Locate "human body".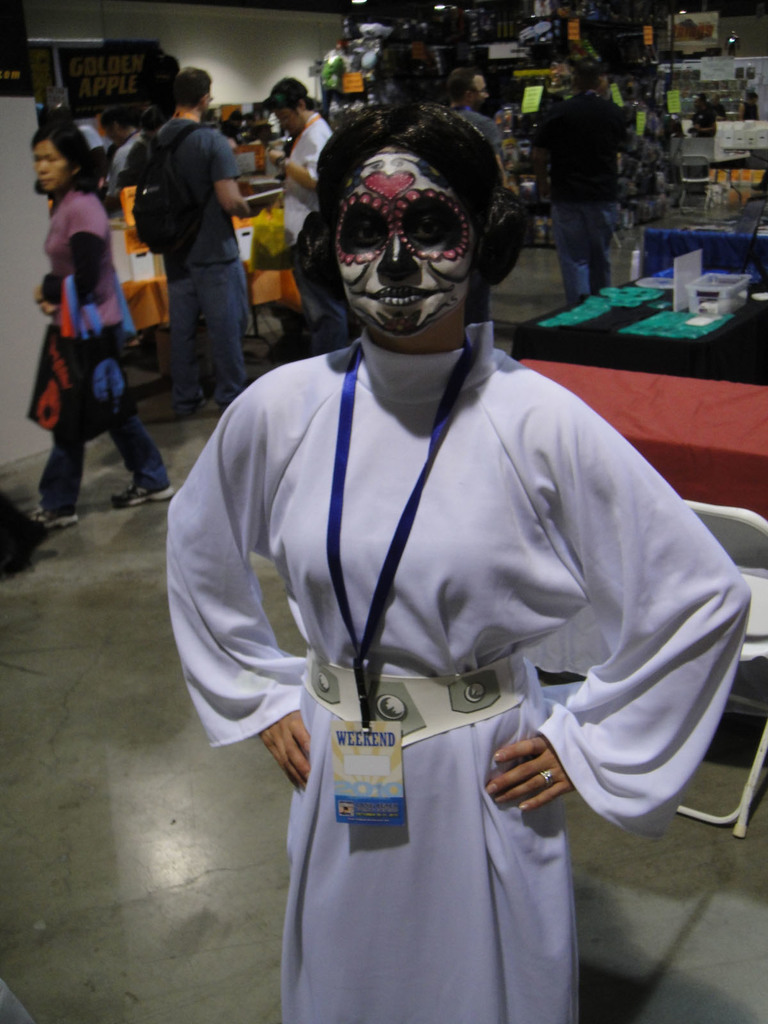
Bounding box: [left=532, top=65, right=630, bottom=291].
